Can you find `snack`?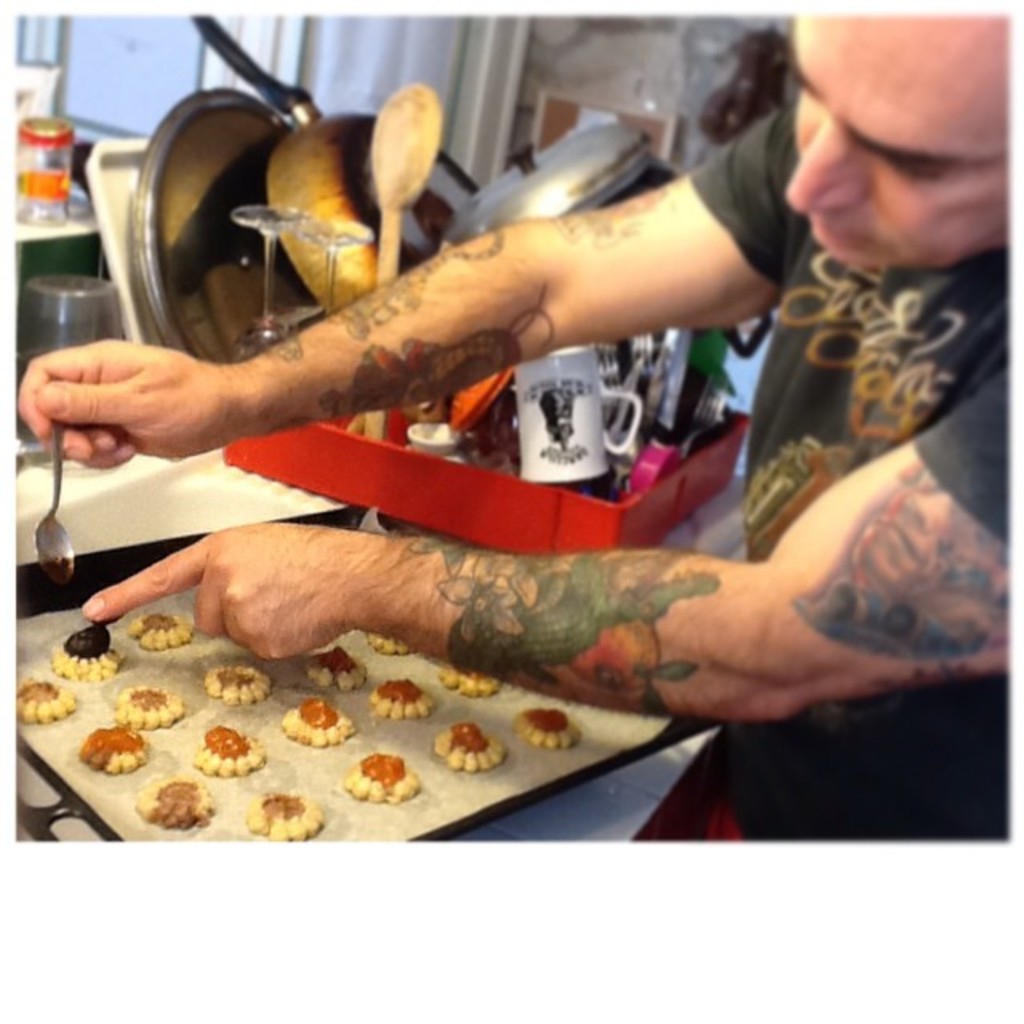
Yes, bounding box: 120/606/195/658.
